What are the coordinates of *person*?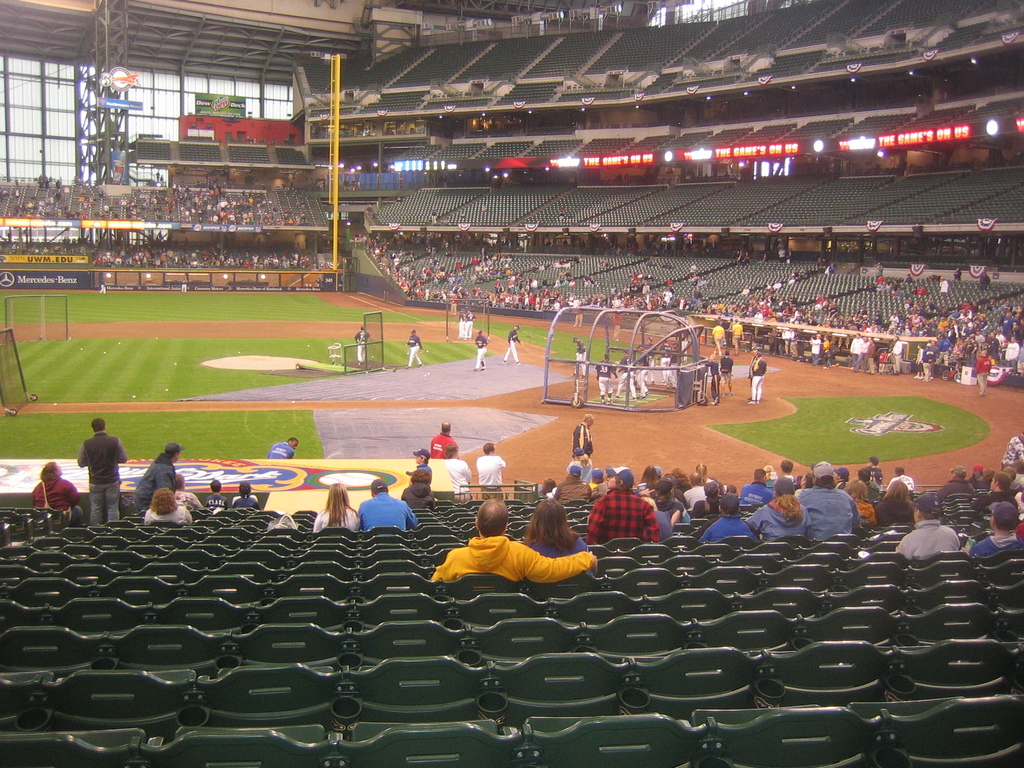
BBox(401, 472, 431, 505).
